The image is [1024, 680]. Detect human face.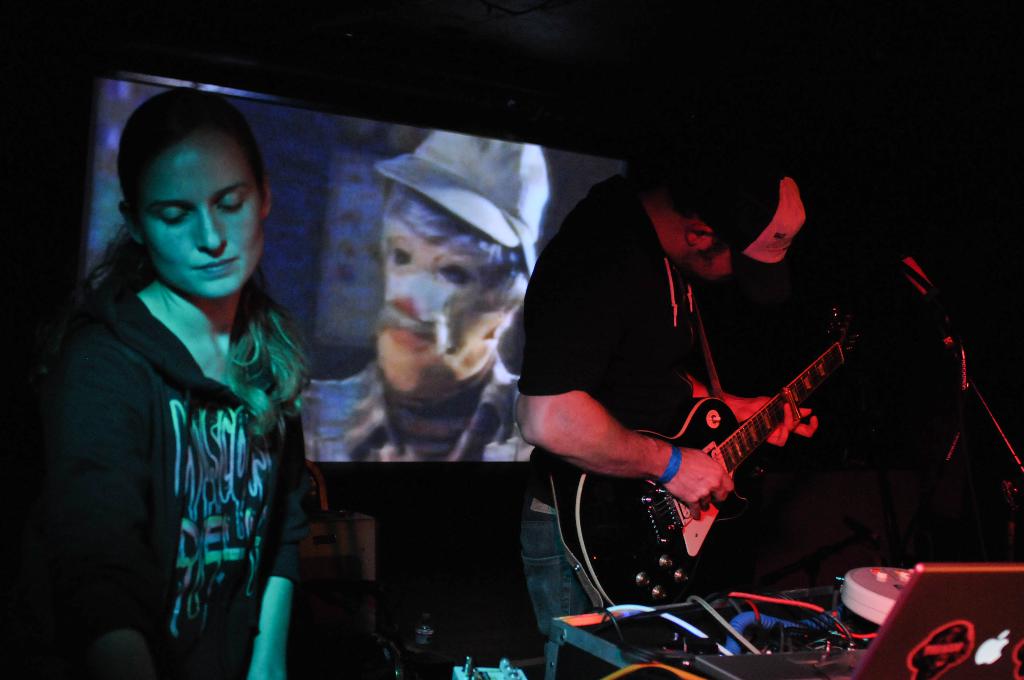
Detection: [x1=136, y1=133, x2=265, y2=302].
